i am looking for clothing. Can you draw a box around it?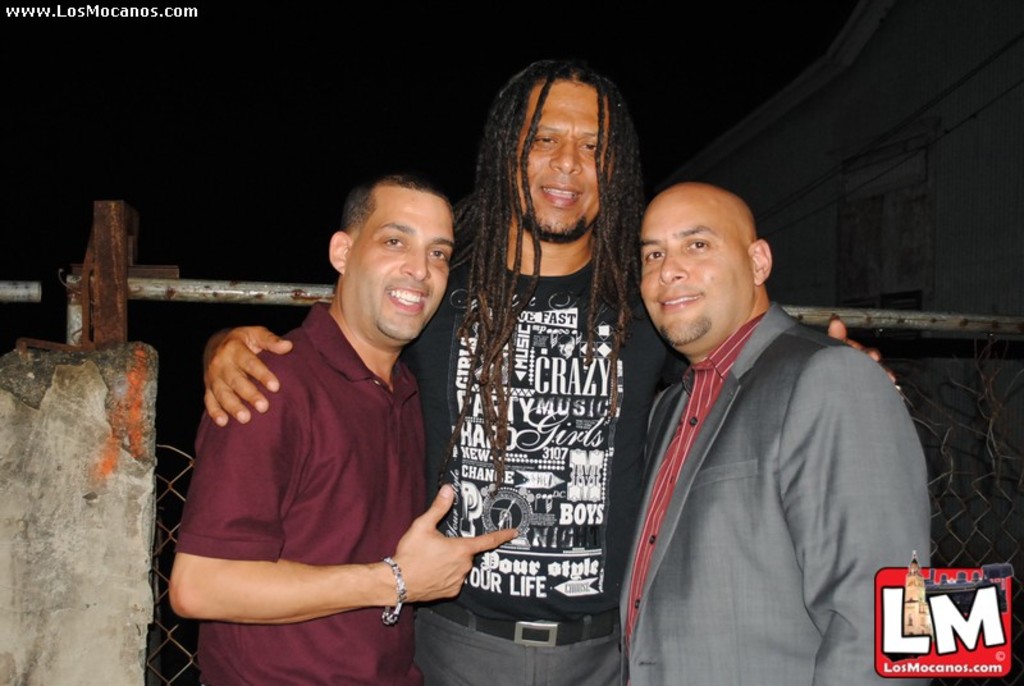
Sure, the bounding box is Rect(397, 252, 689, 685).
